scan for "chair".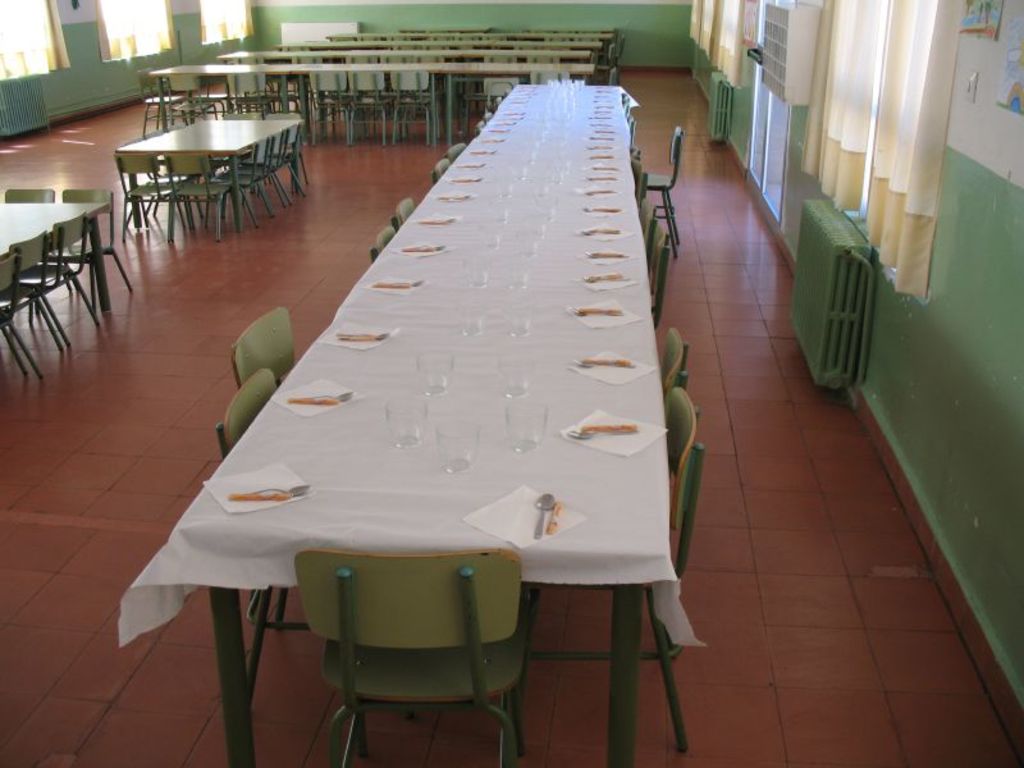
Scan result: [291,51,323,63].
